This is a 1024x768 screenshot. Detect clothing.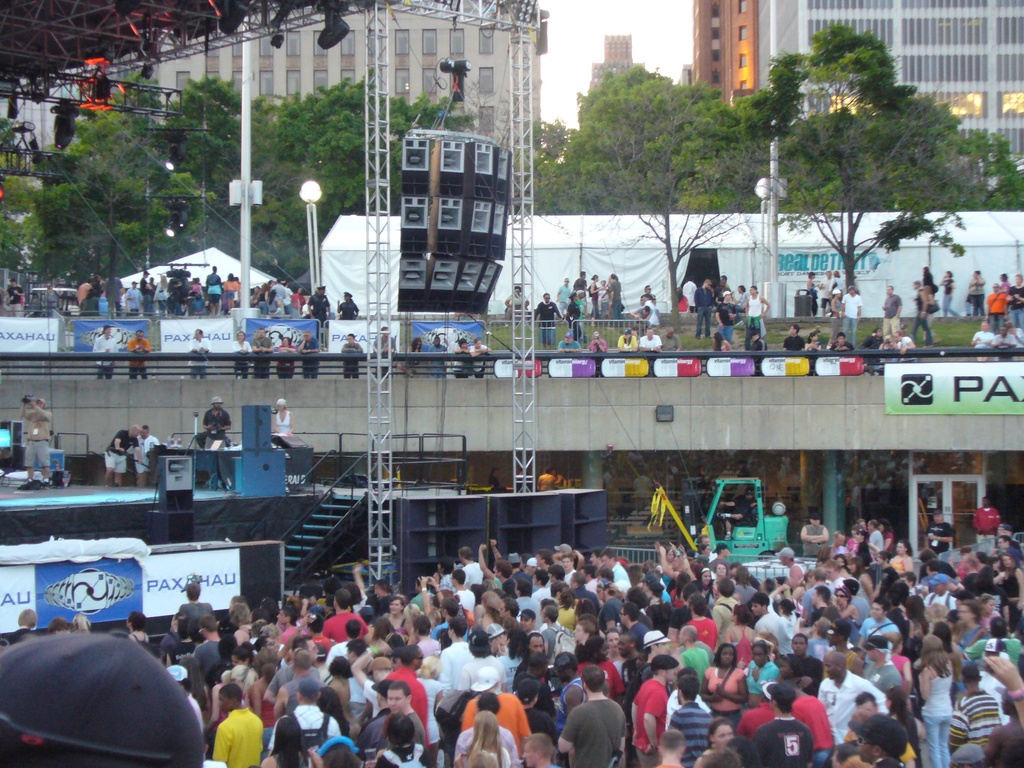
758,722,819,767.
